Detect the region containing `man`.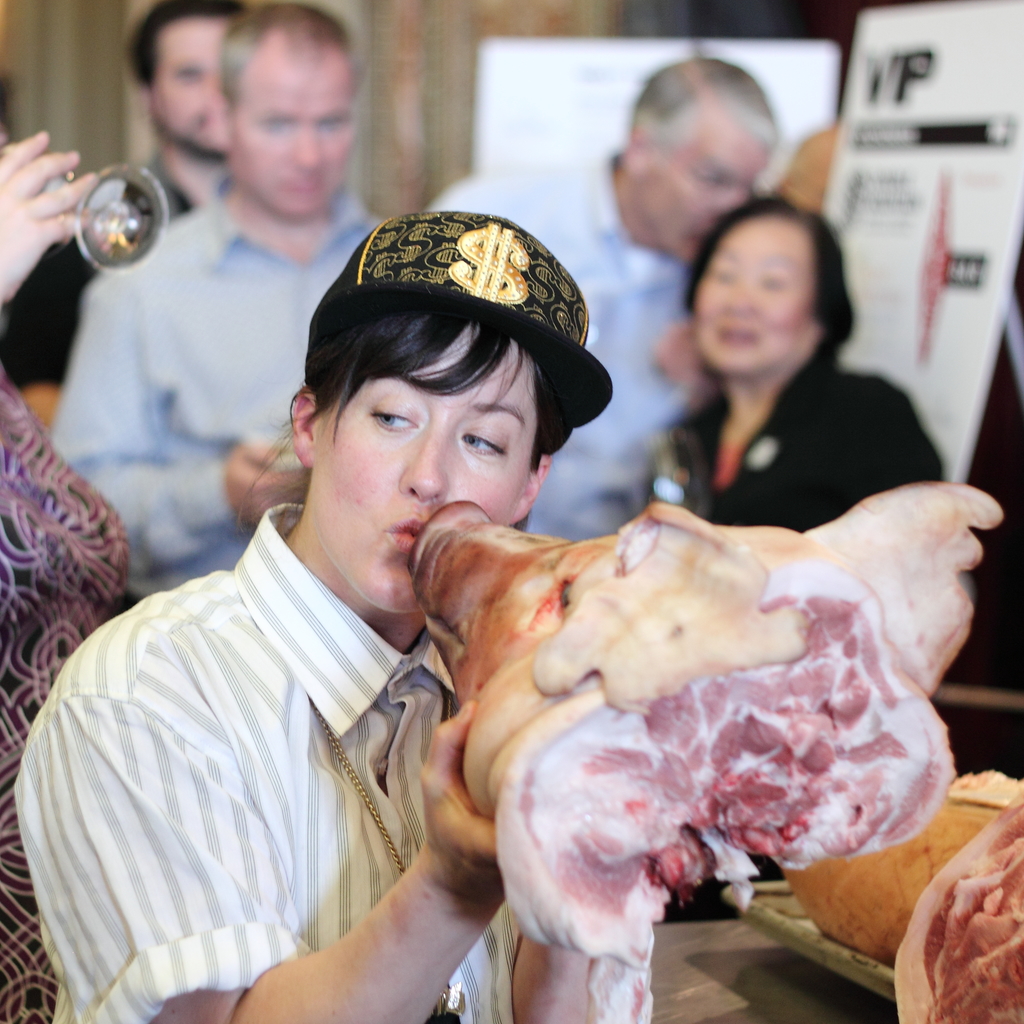
pyautogui.locateOnScreen(431, 56, 781, 541).
